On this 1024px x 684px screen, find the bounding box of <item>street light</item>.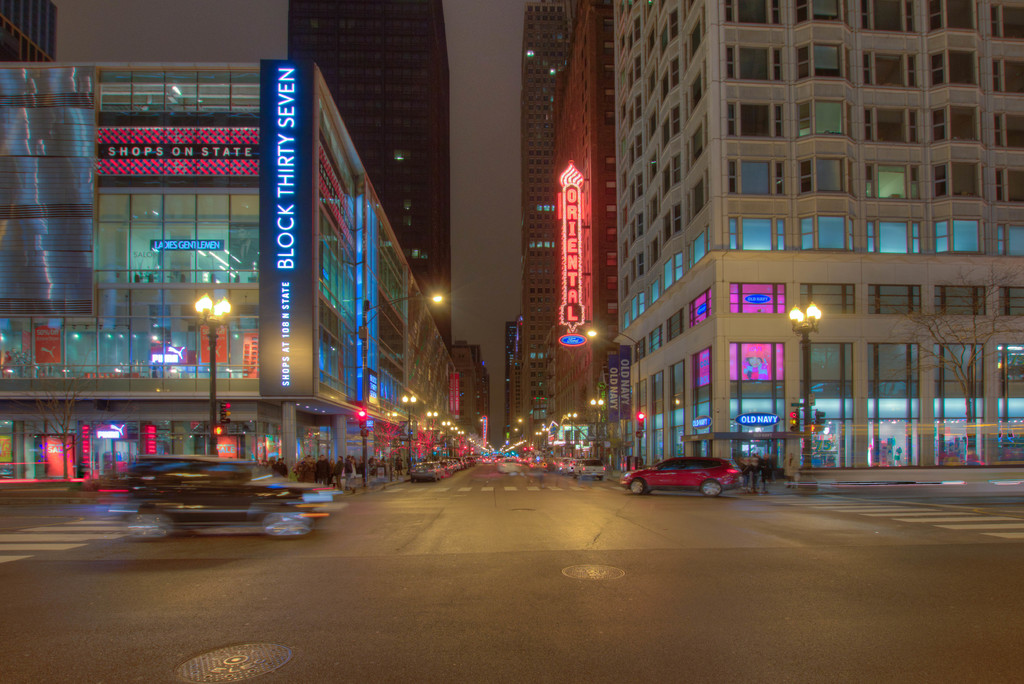
Bounding box: locate(536, 430, 541, 452).
